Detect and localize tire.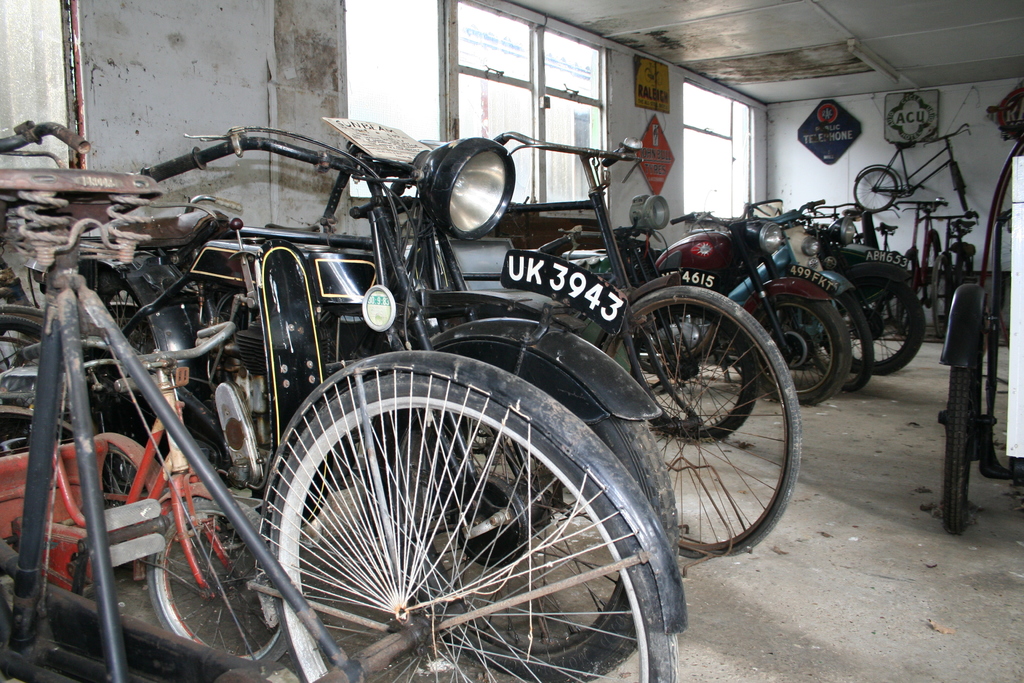
Localized at crop(147, 498, 289, 664).
